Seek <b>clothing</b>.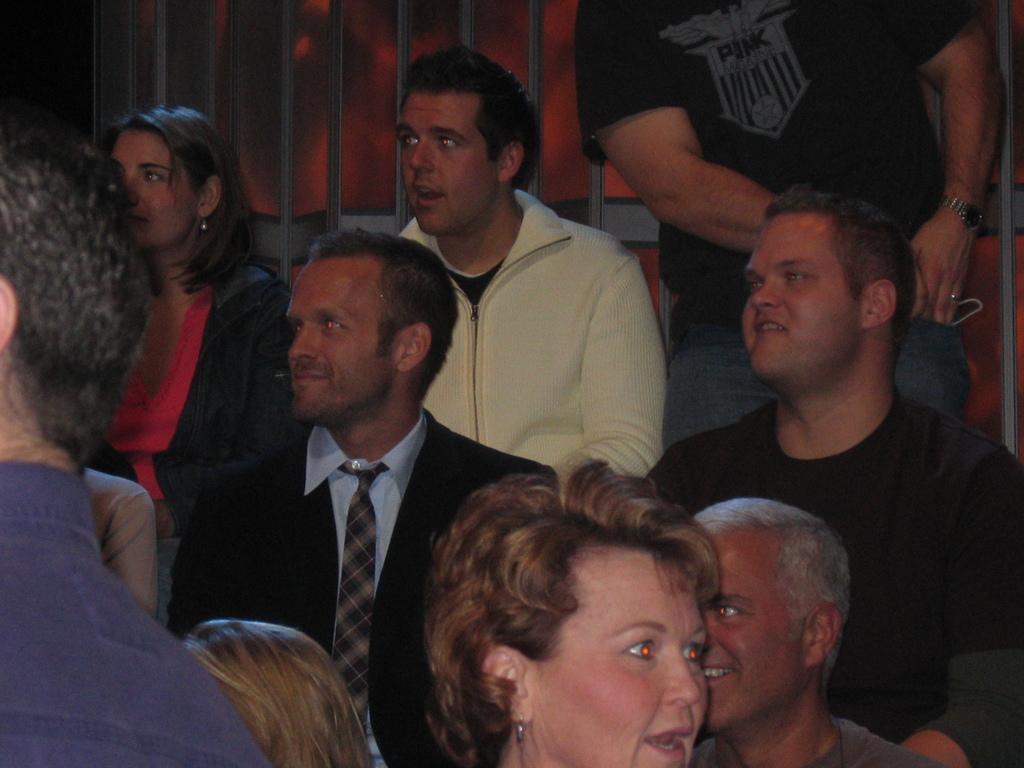
682/312/998/725.
